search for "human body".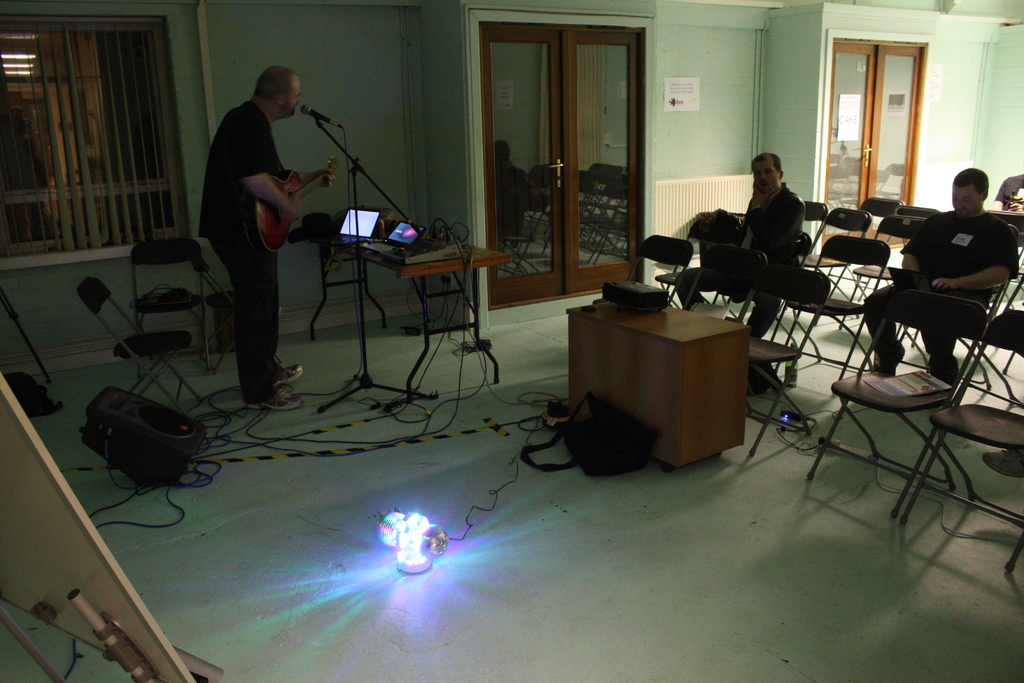
Found at detection(862, 170, 1023, 388).
